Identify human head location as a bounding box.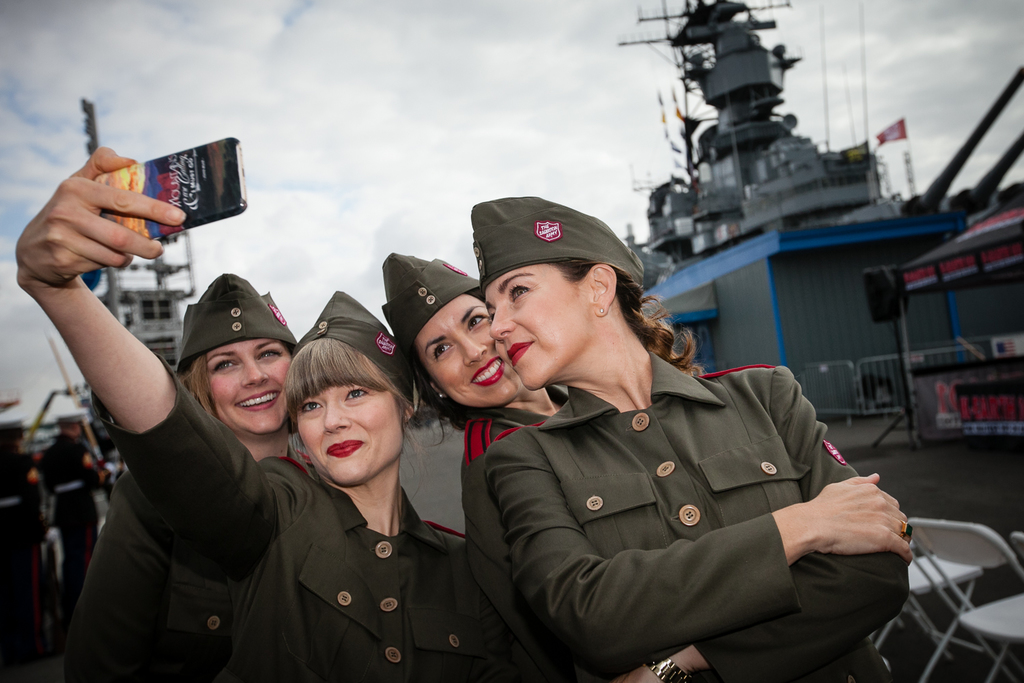
BBox(96, 424, 122, 462).
